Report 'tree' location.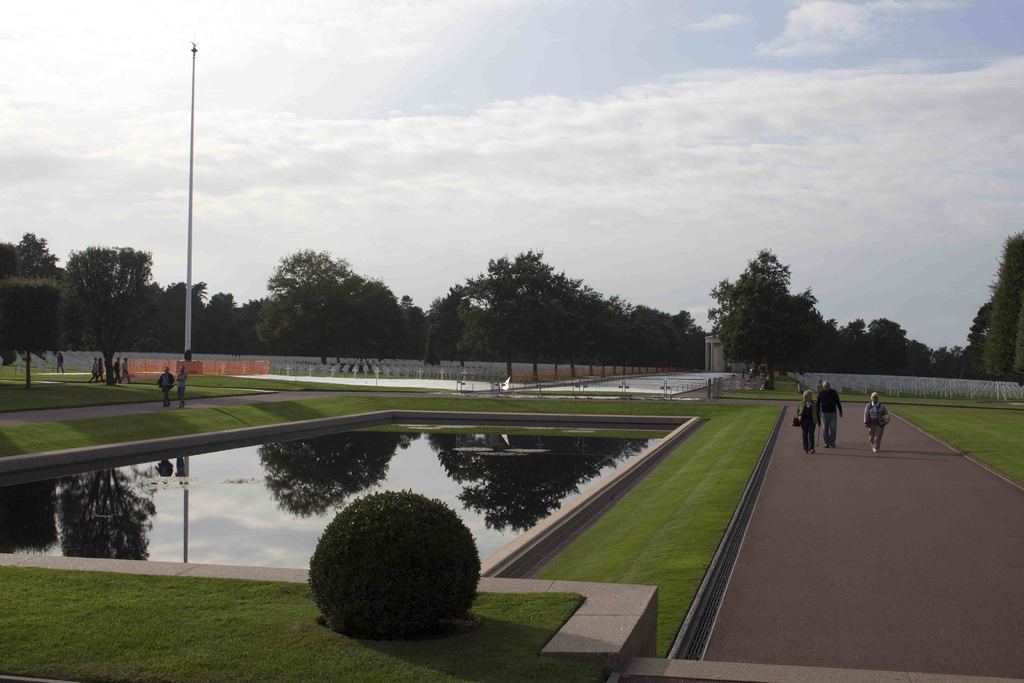
Report: <region>966, 235, 1023, 389</region>.
